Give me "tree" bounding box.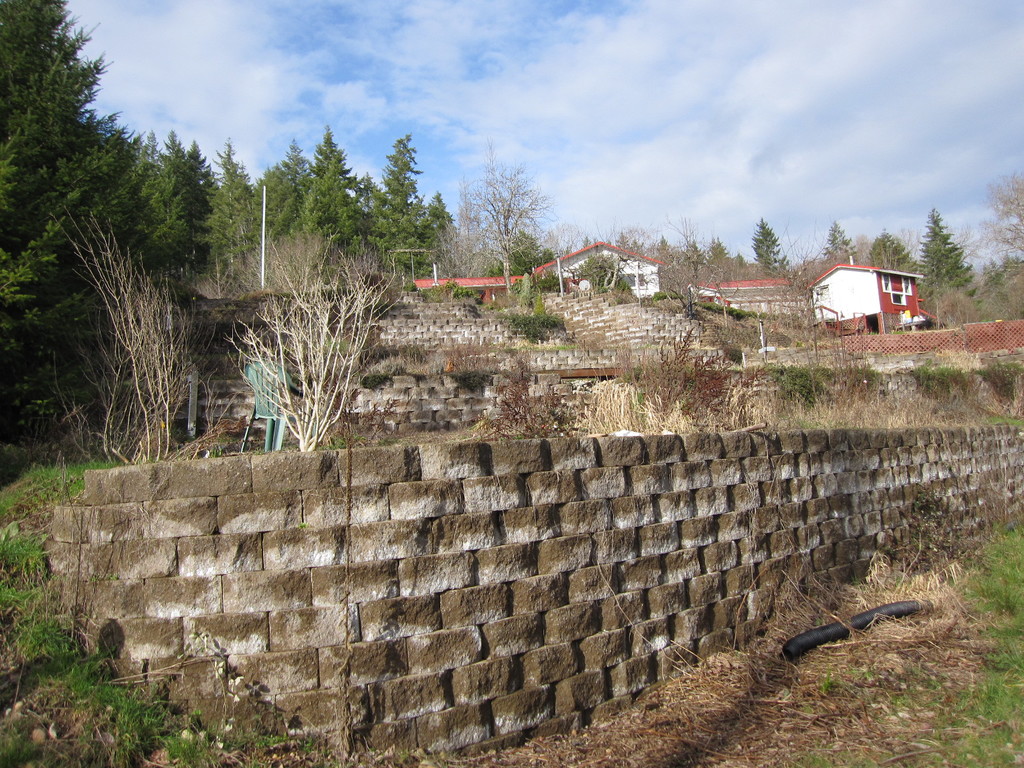
x1=979 y1=158 x2=1023 y2=260.
